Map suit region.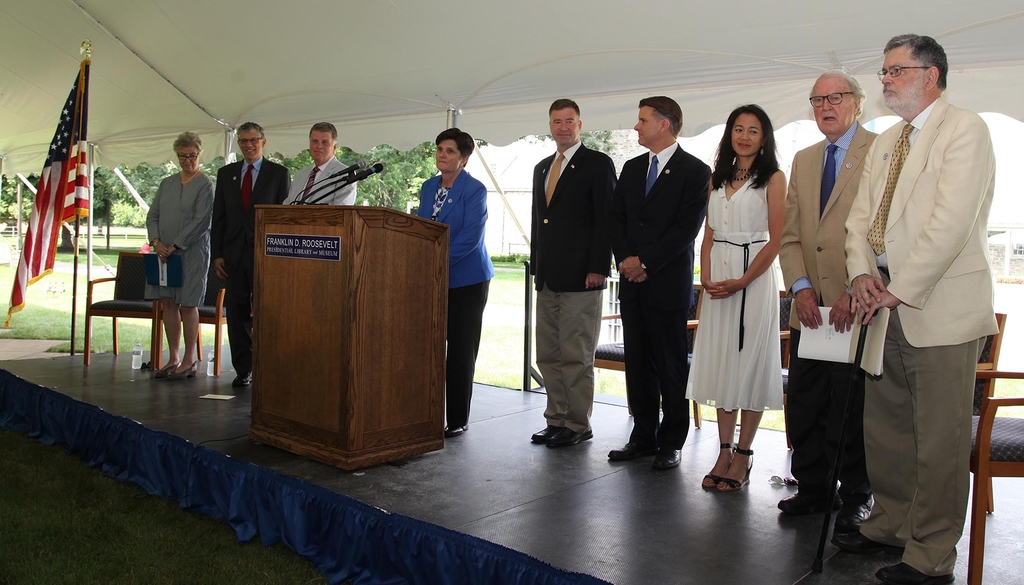
Mapped to 524 140 620 431.
